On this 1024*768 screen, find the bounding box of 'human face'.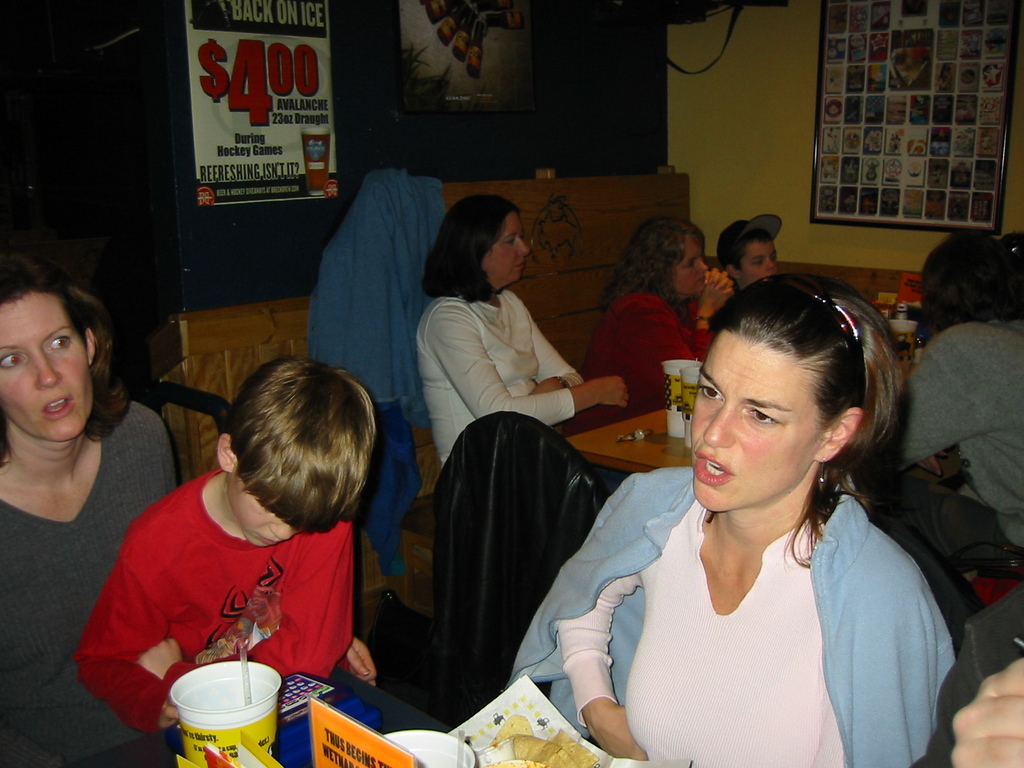
Bounding box: bbox=(486, 214, 531, 285).
